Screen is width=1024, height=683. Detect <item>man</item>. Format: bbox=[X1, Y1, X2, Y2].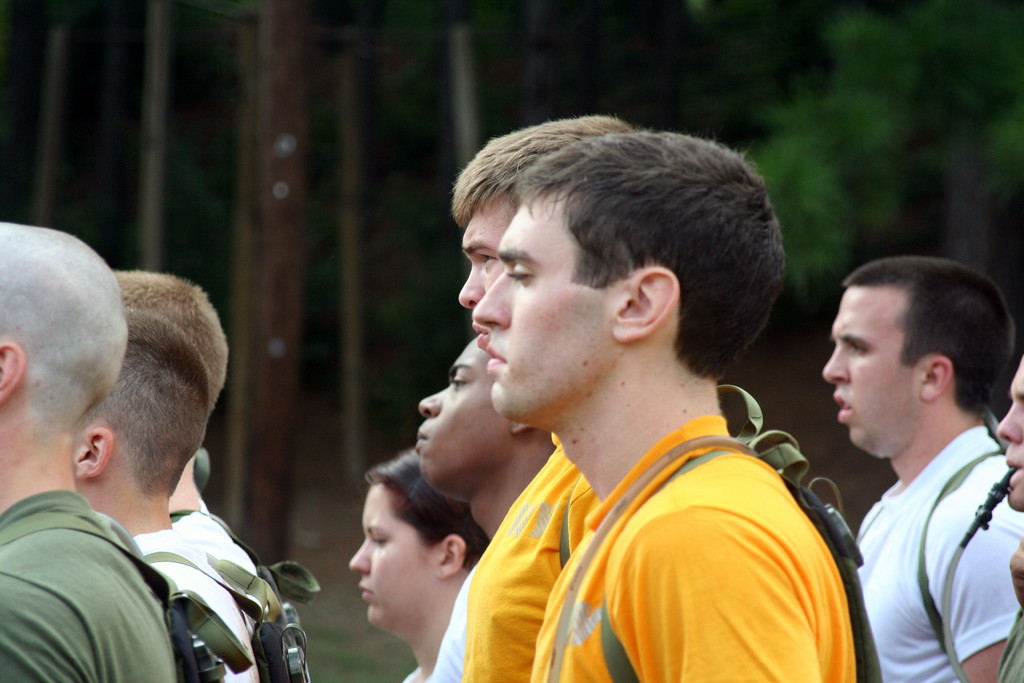
bbox=[794, 258, 1023, 677].
